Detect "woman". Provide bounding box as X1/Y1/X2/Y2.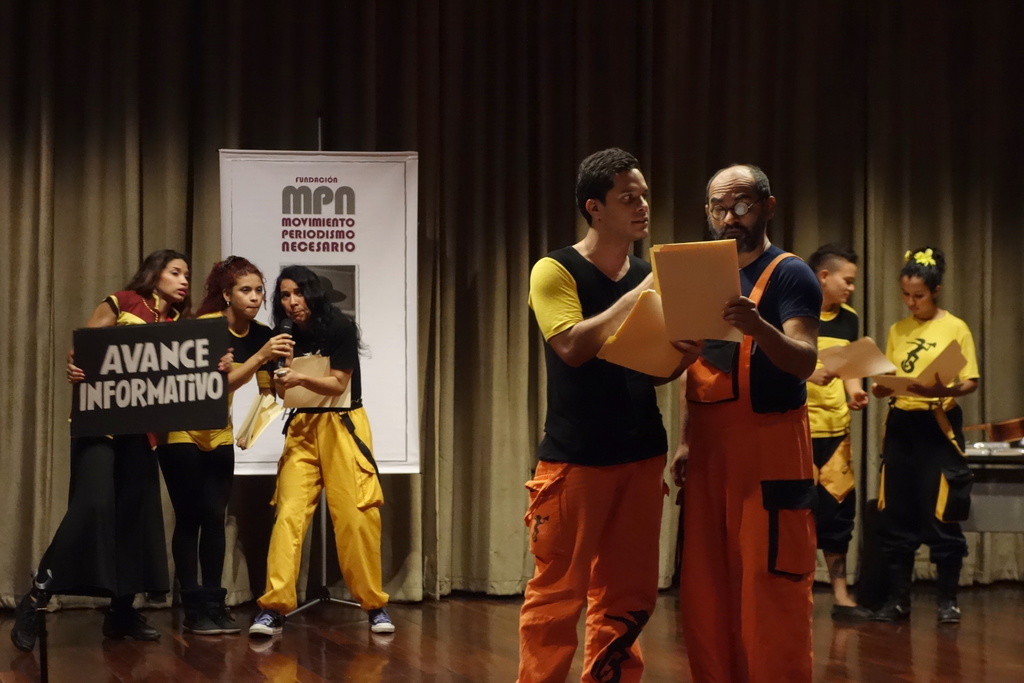
156/252/295/633.
